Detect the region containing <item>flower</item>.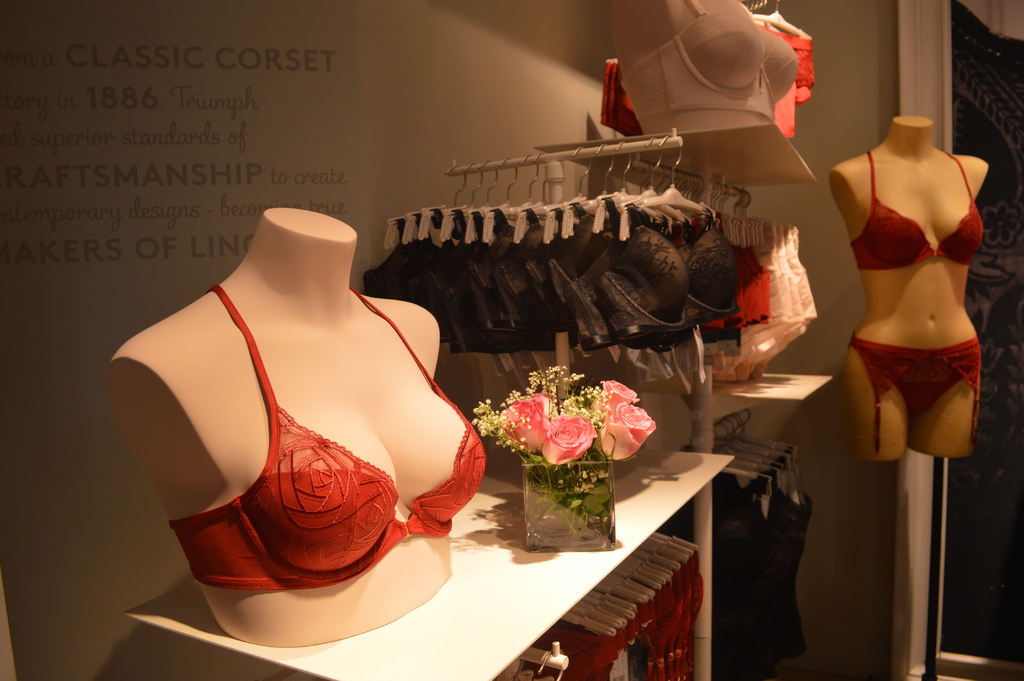
BBox(598, 377, 636, 409).
